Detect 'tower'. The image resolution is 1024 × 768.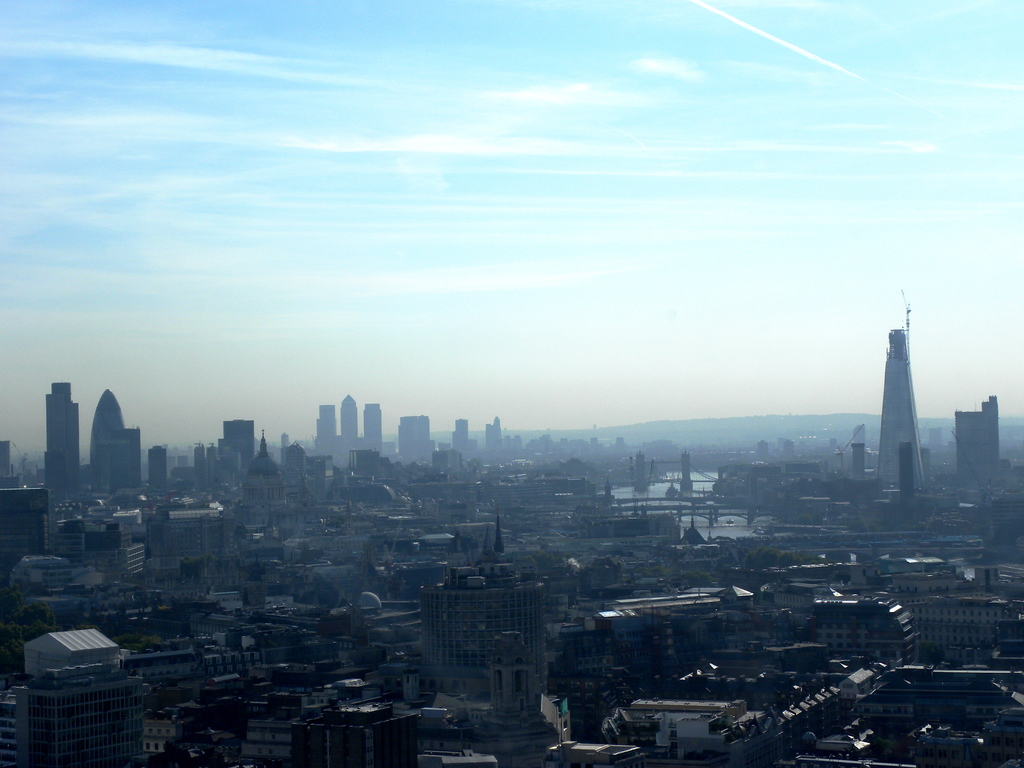
(41,385,88,509).
